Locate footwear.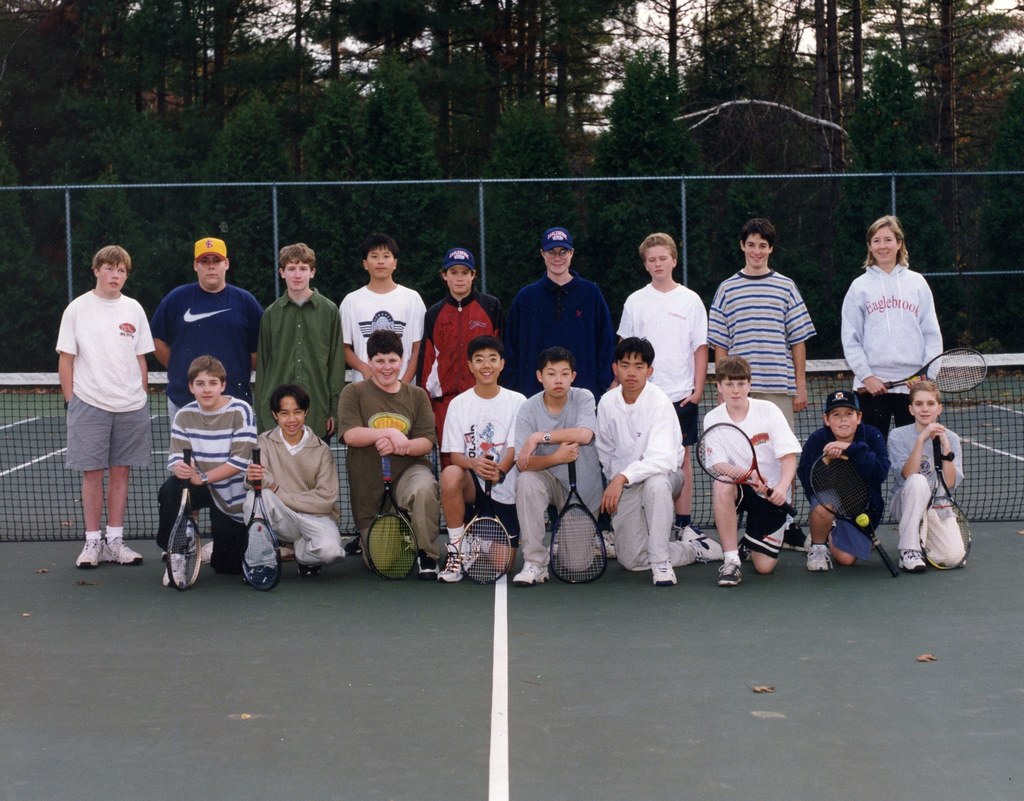
Bounding box: 198,539,212,562.
